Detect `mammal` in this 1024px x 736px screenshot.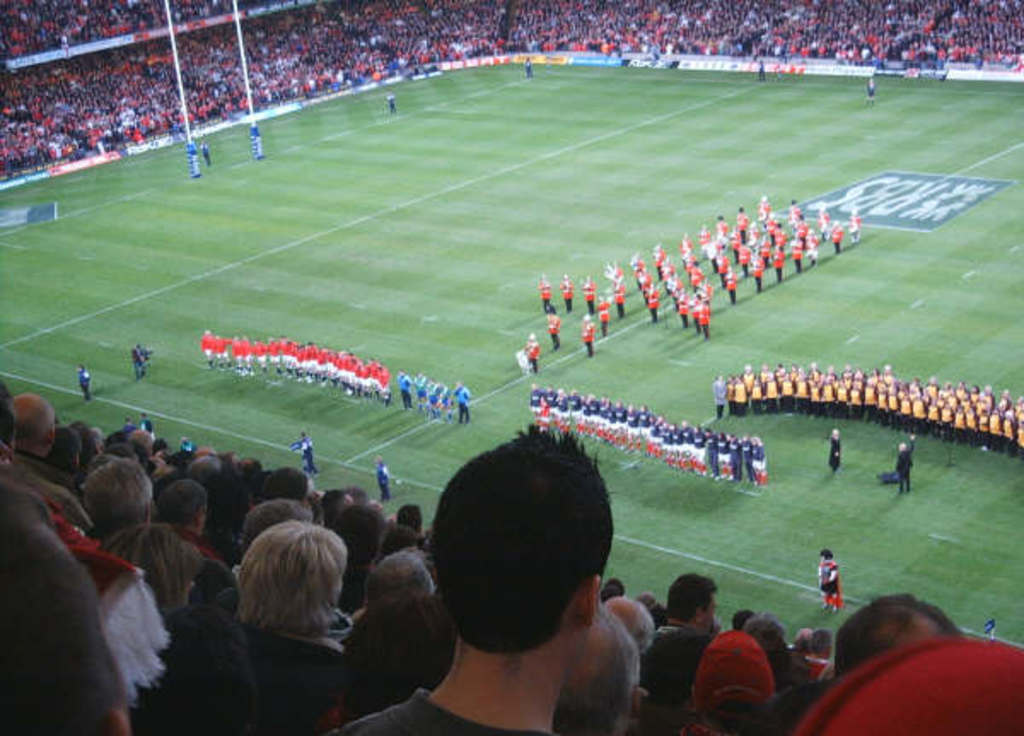
Detection: (left=824, top=429, right=841, bottom=476).
